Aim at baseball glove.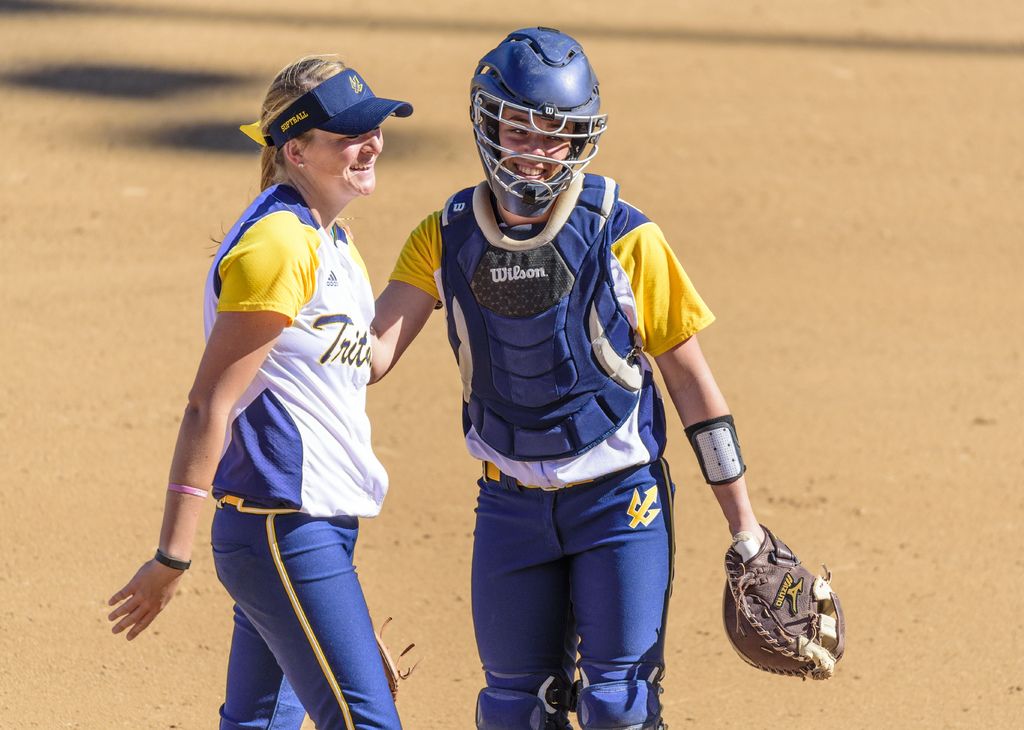
Aimed at [x1=724, y1=521, x2=846, y2=682].
